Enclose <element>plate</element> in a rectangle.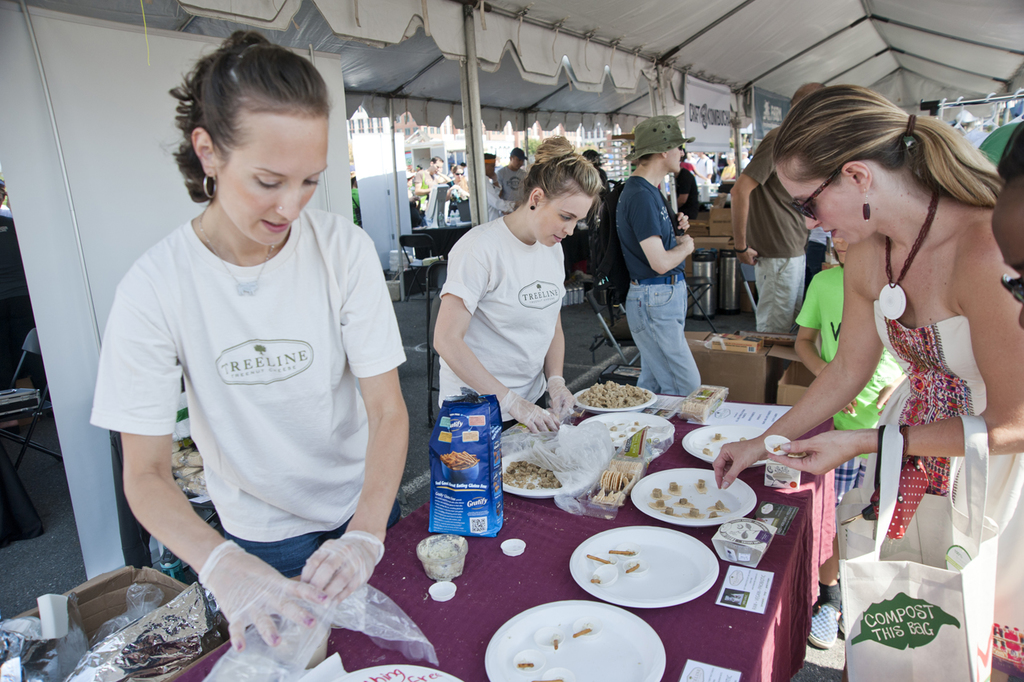
(left=482, top=599, right=668, bottom=681).
